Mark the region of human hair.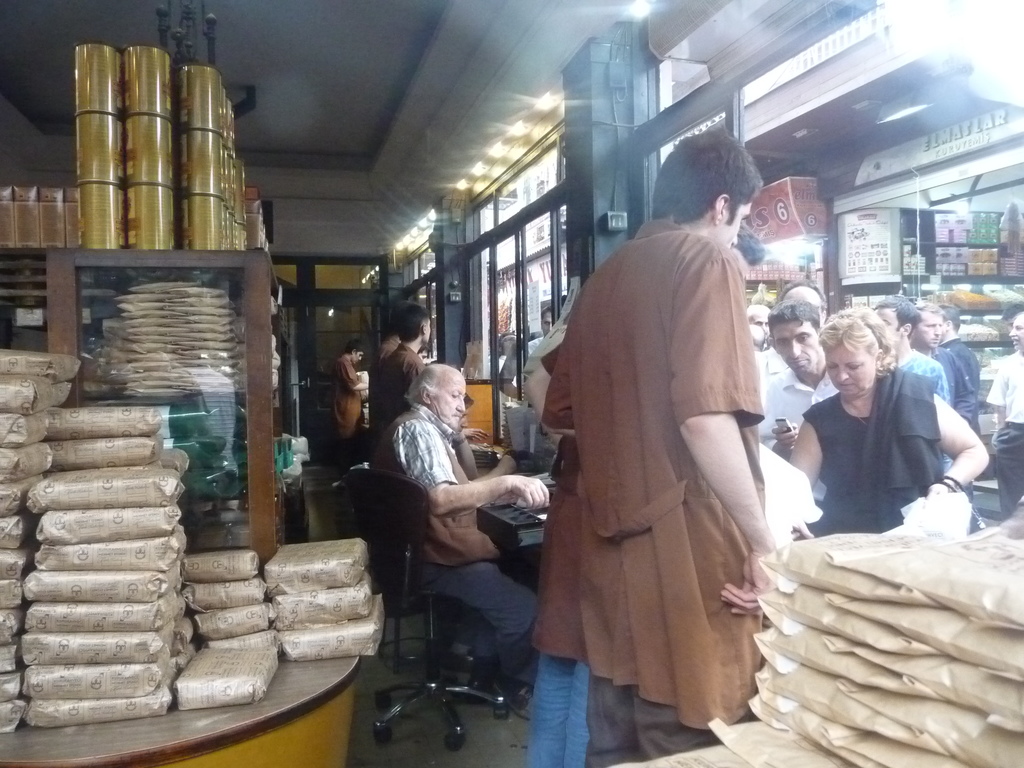
Region: locate(940, 302, 959, 332).
